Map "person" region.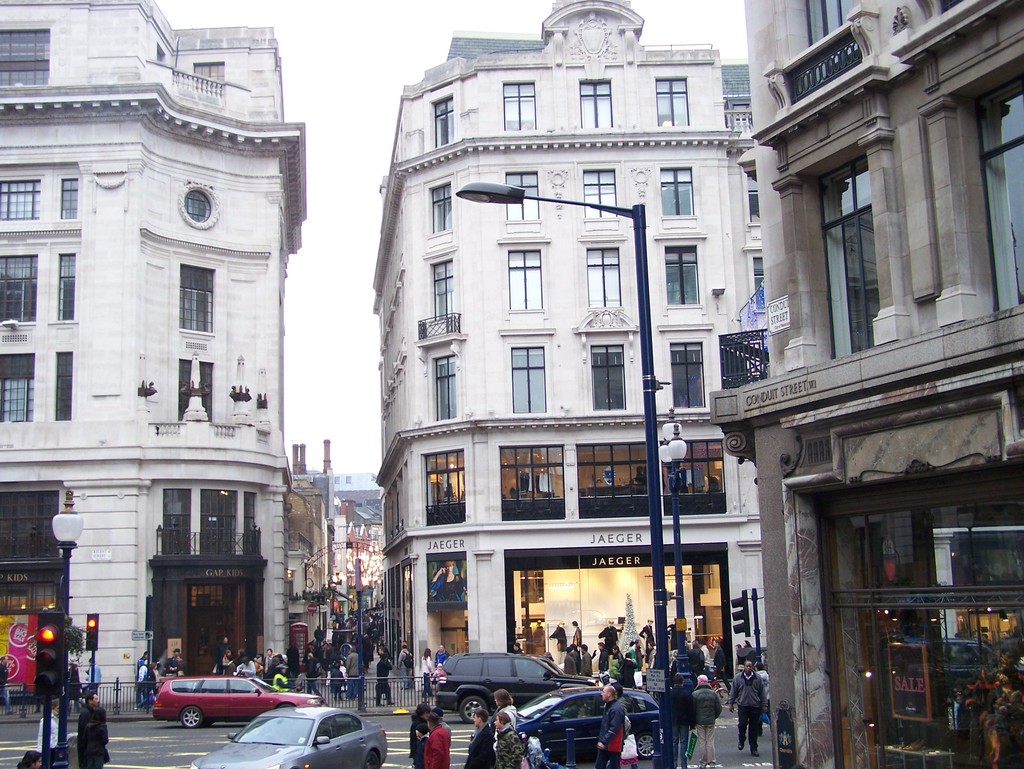
Mapped to {"left": 332, "top": 661, "right": 346, "bottom": 698}.
